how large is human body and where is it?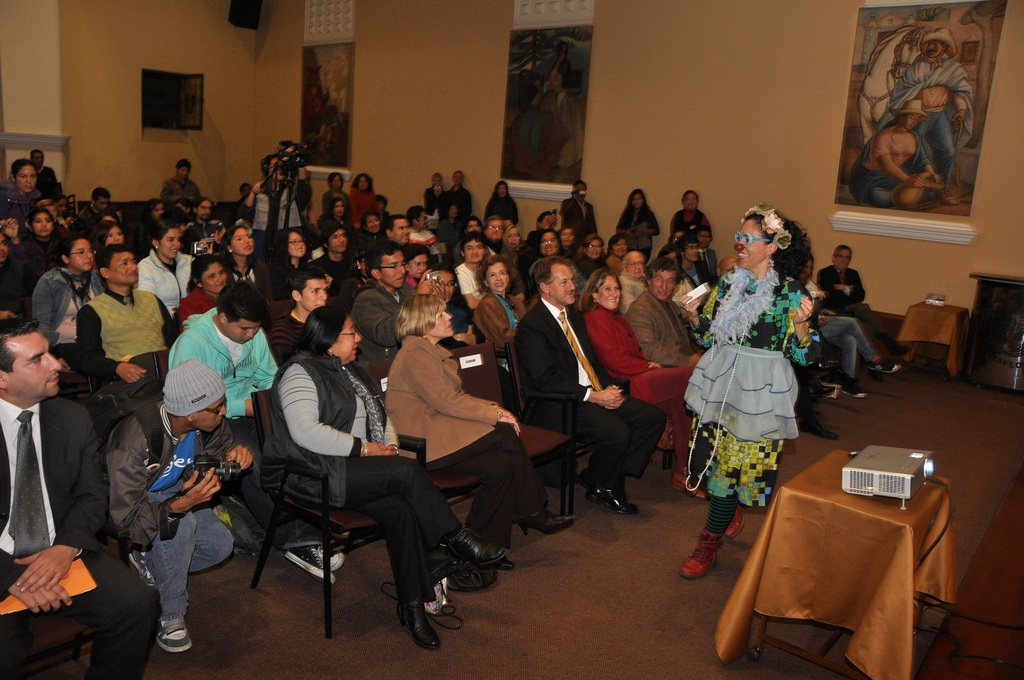
Bounding box: x1=268 y1=304 x2=505 y2=651.
